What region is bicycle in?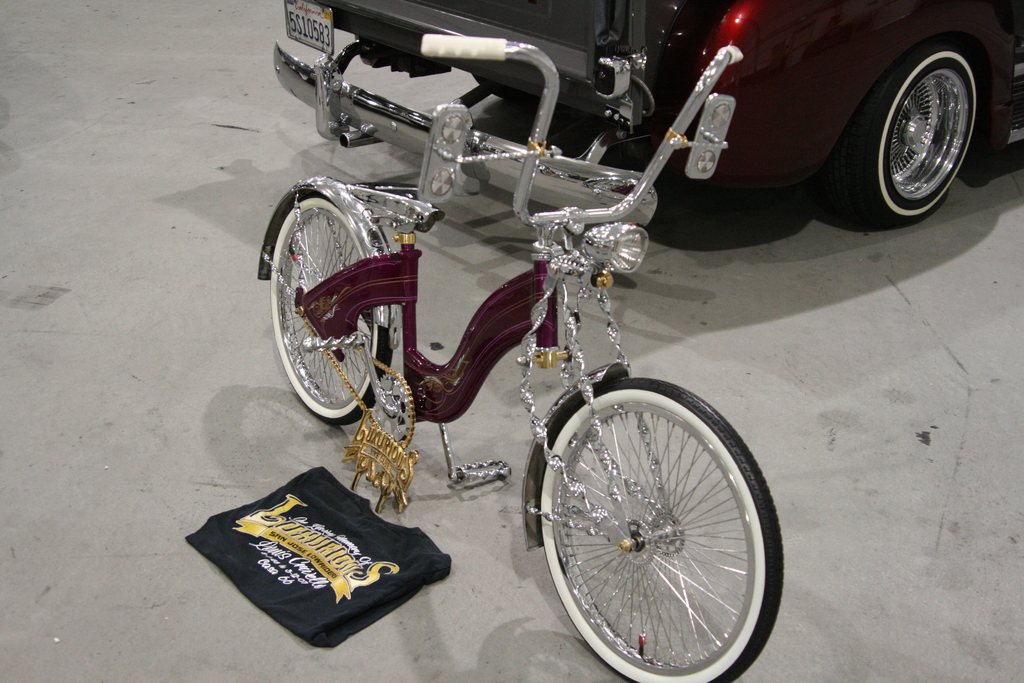
rect(248, 0, 856, 619).
